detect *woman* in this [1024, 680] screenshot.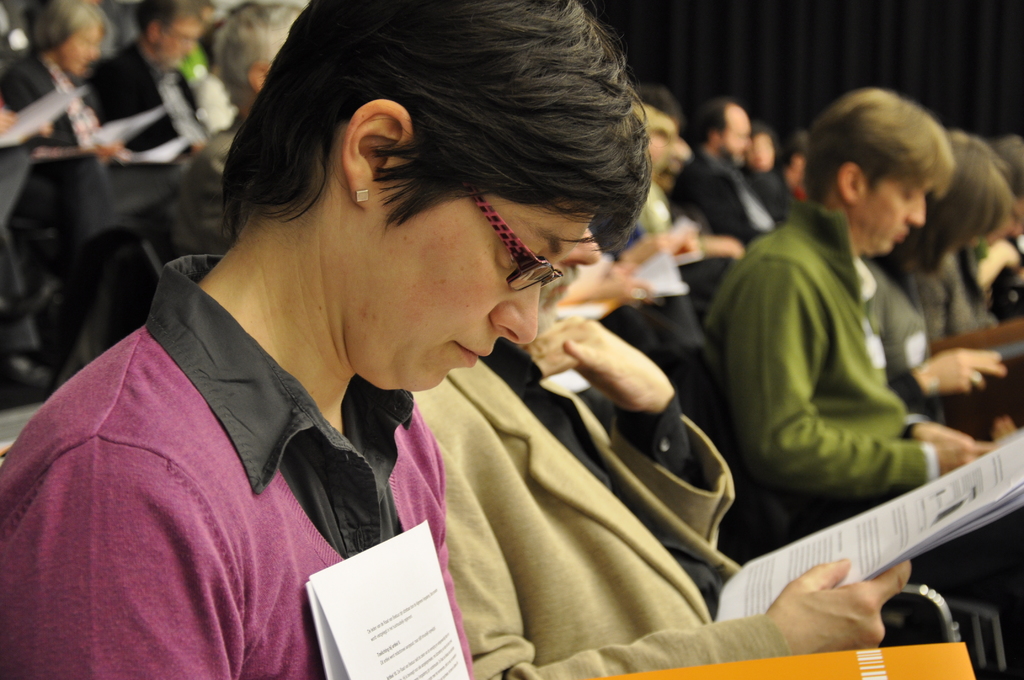
Detection: crop(5, 0, 141, 177).
